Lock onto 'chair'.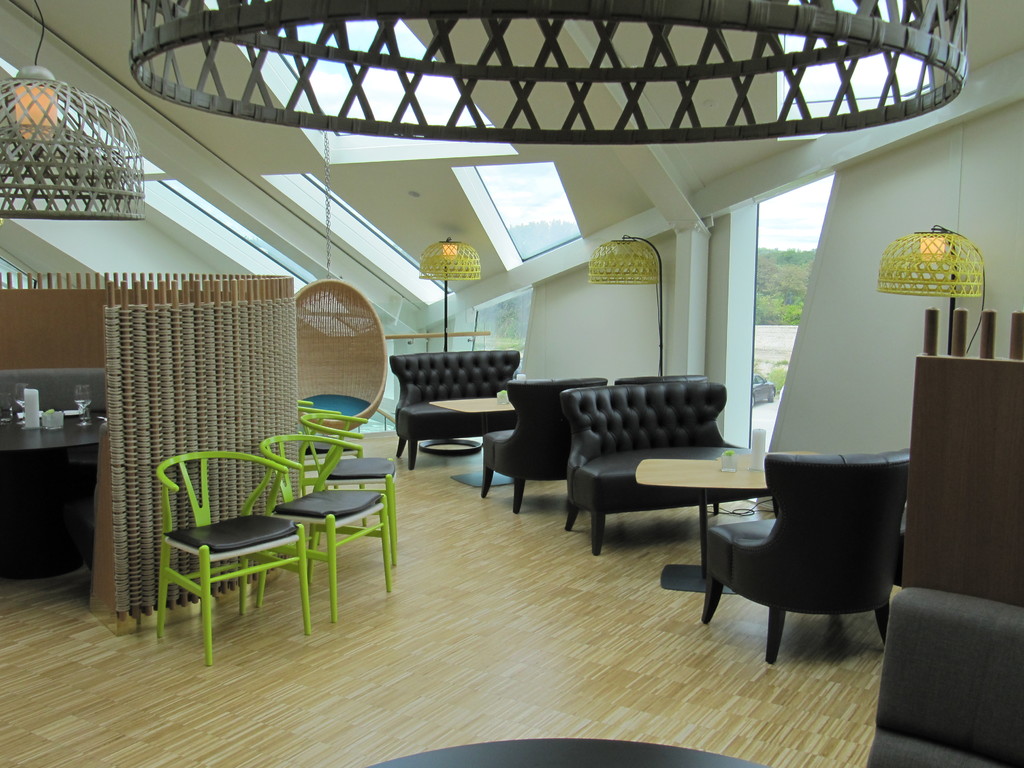
Locked: (x1=694, y1=403, x2=913, y2=684).
